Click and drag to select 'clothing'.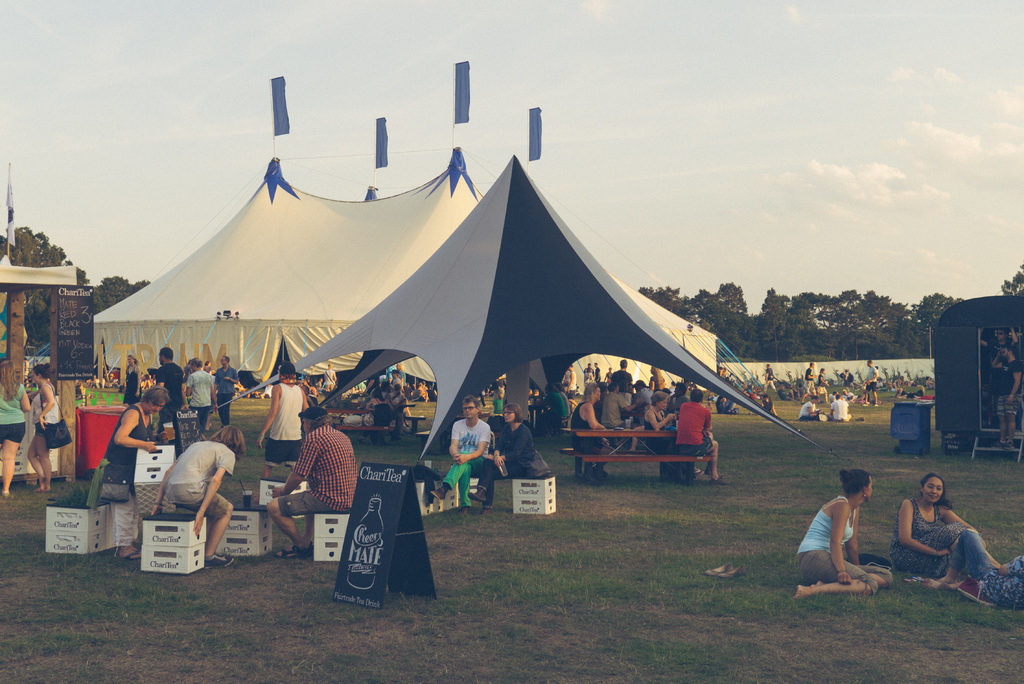
Selection: crop(941, 515, 1020, 601).
